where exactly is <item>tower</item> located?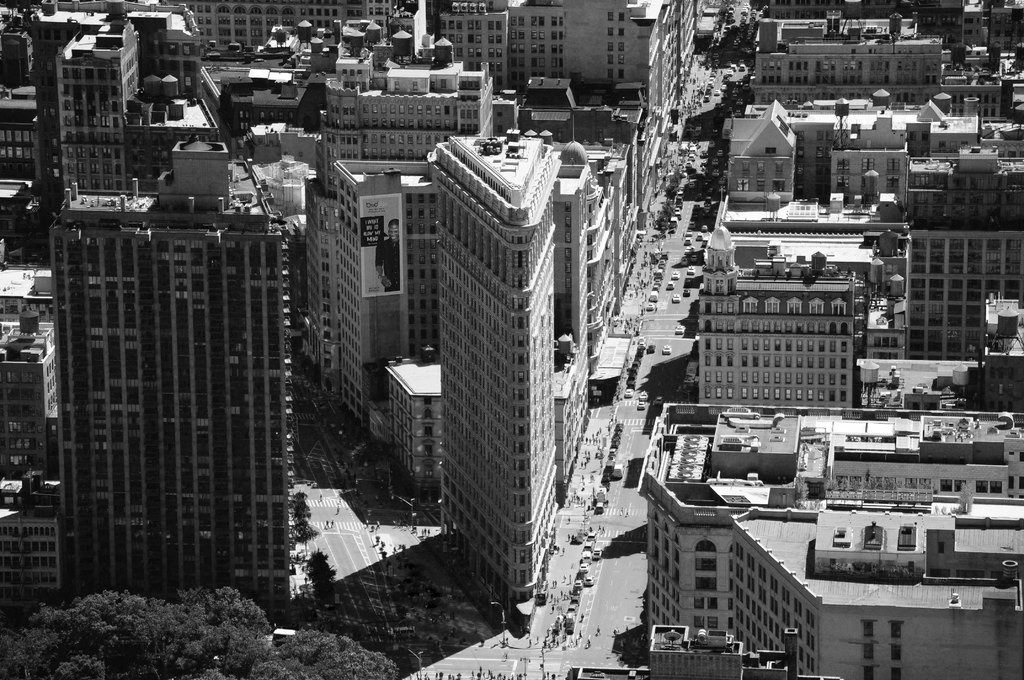
Its bounding box is 639/403/1023/679.
